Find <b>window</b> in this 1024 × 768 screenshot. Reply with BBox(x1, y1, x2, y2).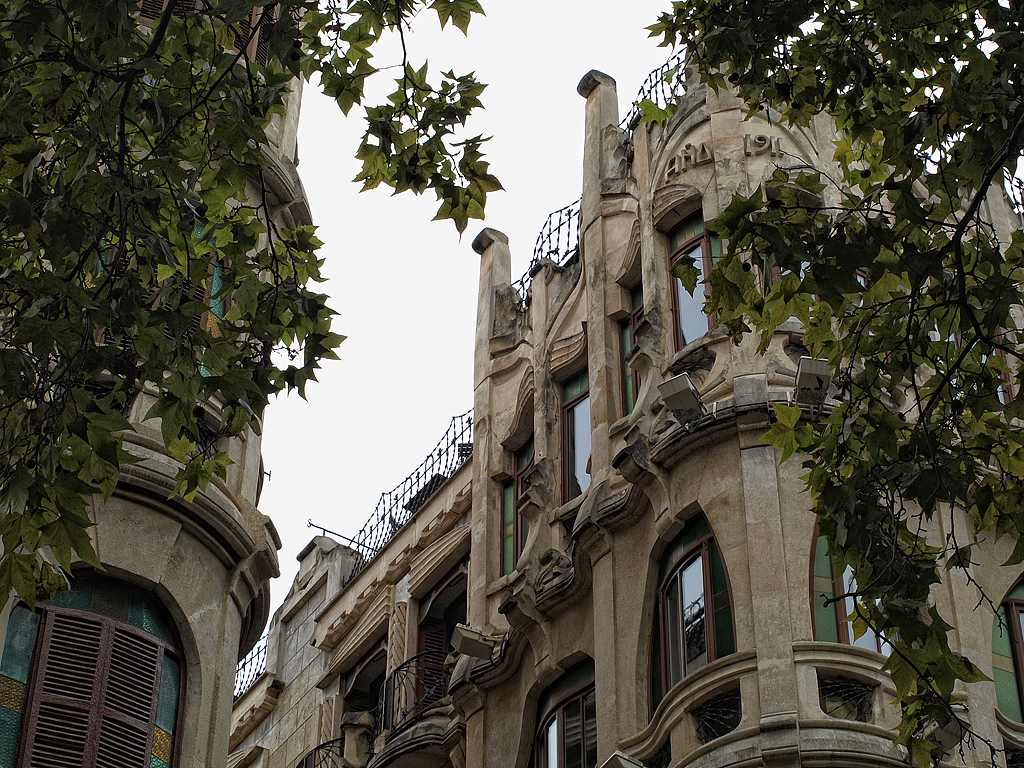
BBox(563, 390, 590, 494).
